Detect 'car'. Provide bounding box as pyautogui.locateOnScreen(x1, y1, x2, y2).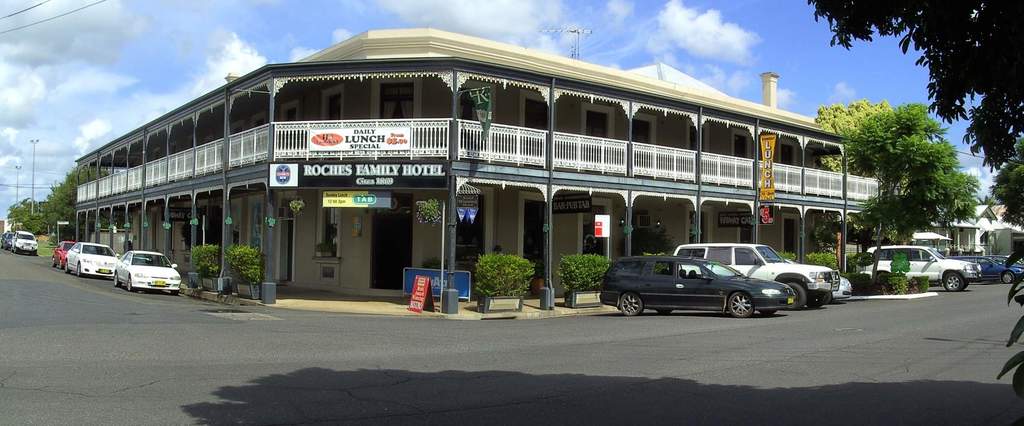
pyautogui.locateOnScreen(0, 235, 4, 244).
